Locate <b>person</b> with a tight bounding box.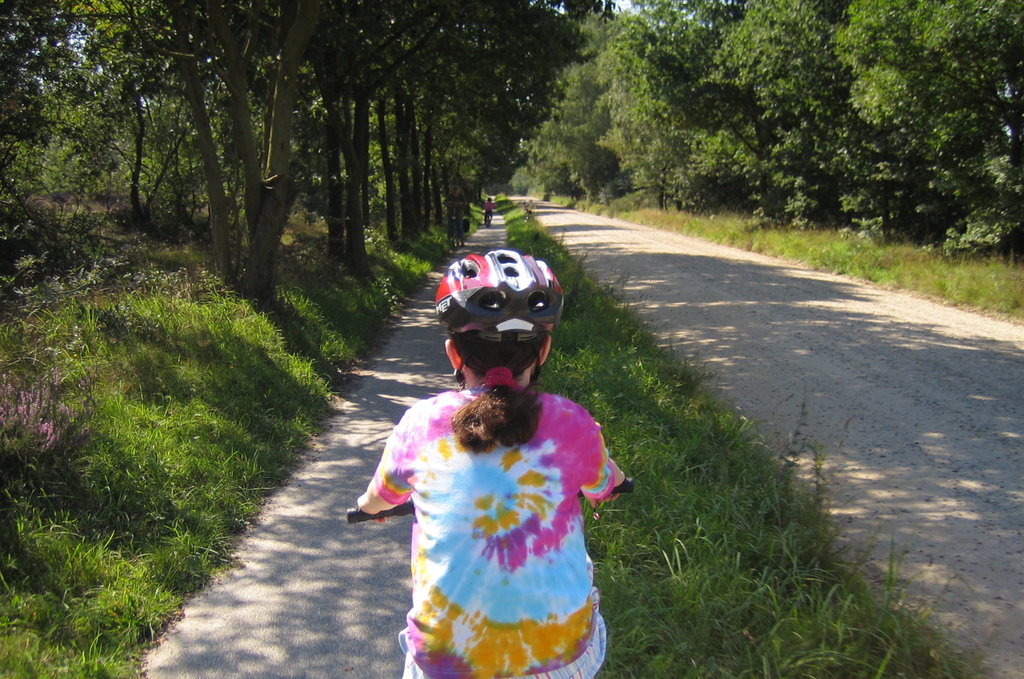
(355,252,624,678).
